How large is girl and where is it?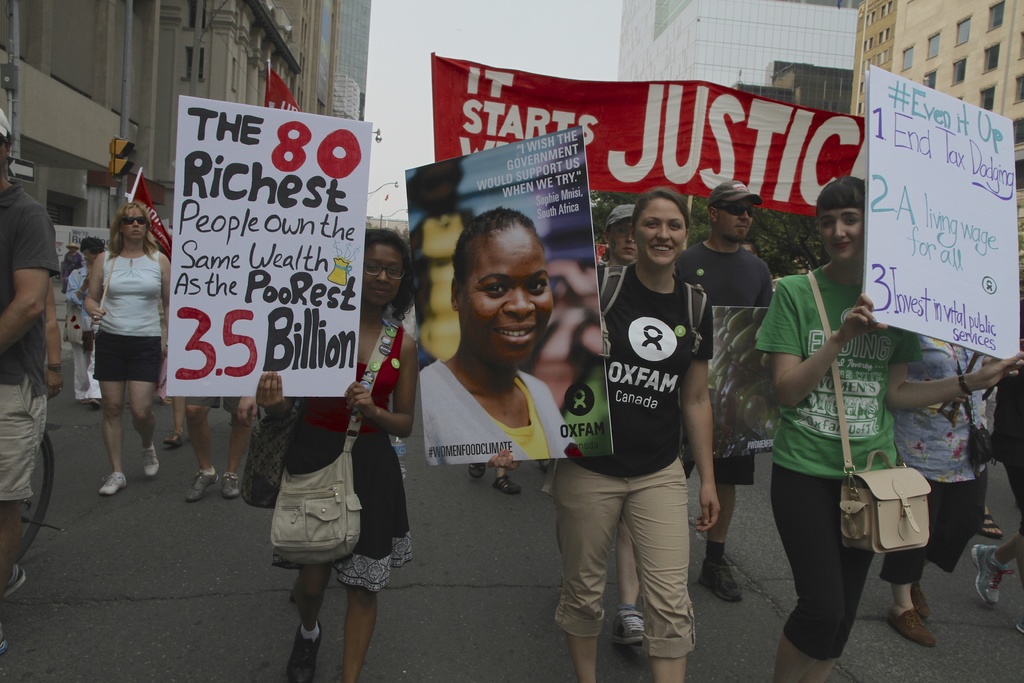
Bounding box: {"left": 250, "top": 224, "right": 419, "bottom": 682}.
